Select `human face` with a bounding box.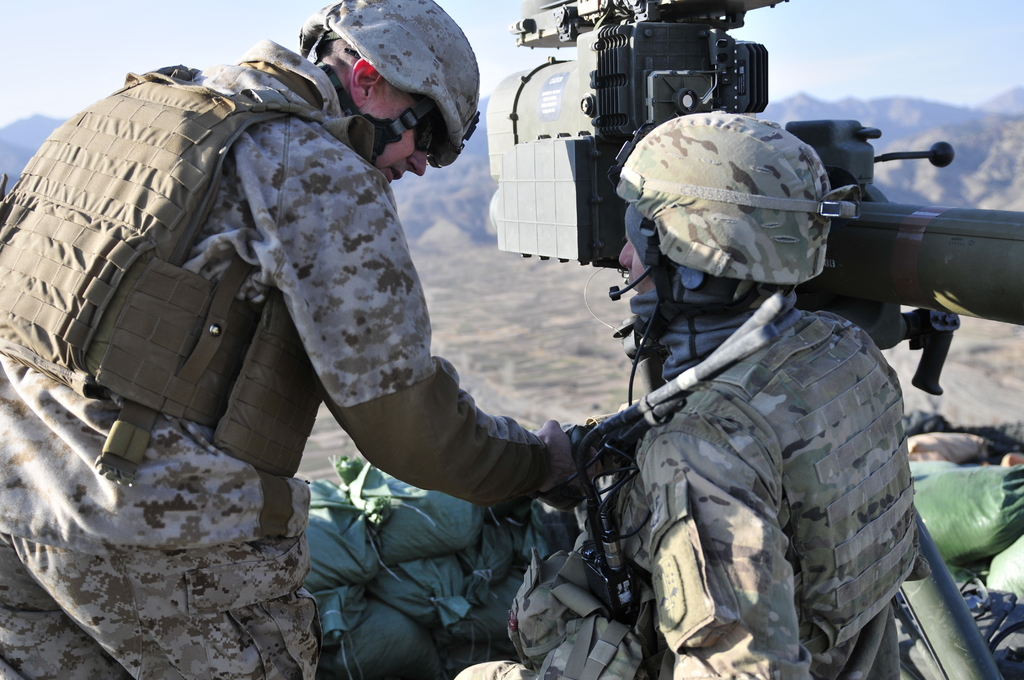
crop(380, 104, 446, 182).
